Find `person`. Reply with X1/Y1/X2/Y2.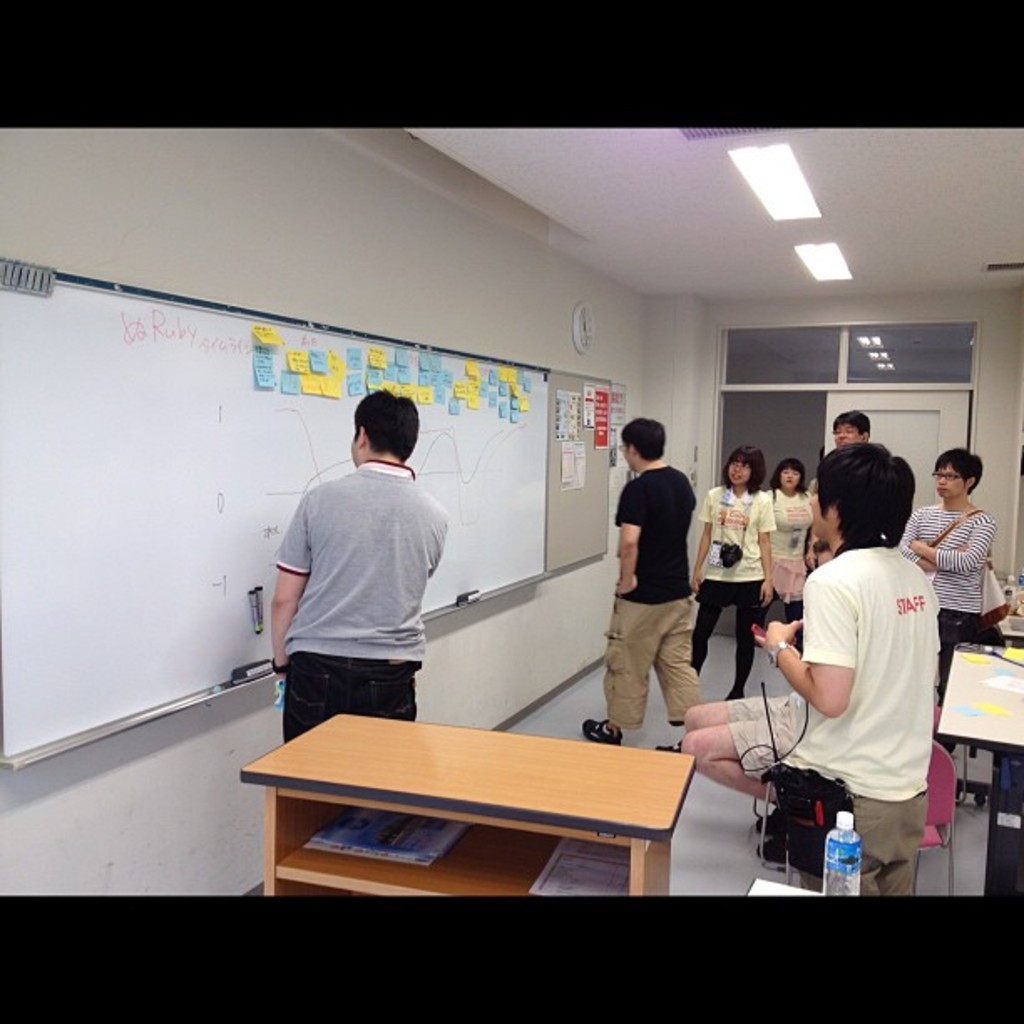
832/408/875/443.
